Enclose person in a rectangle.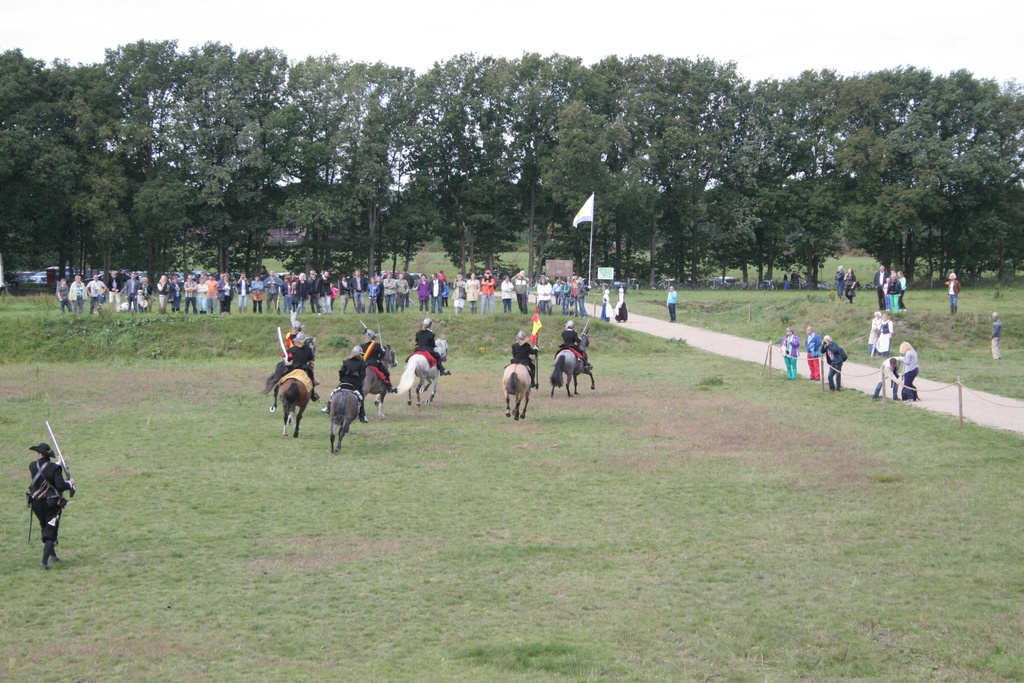
(x1=438, y1=272, x2=444, y2=282).
